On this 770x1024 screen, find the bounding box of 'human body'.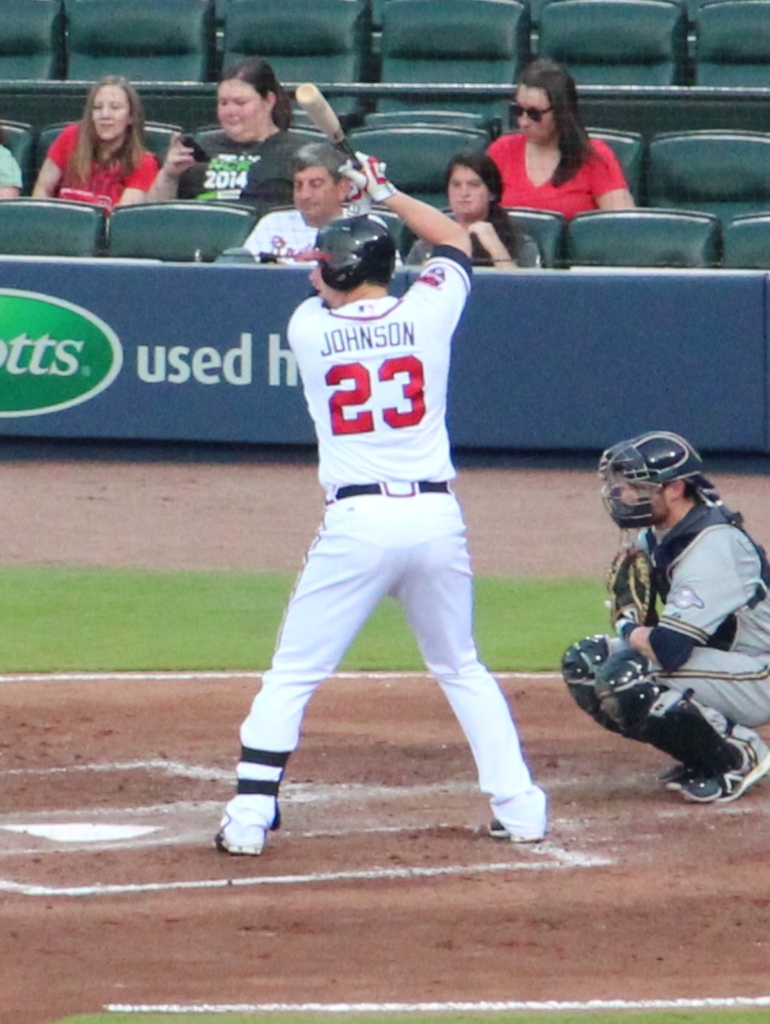
Bounding box: crop(214, 156, 548, 857).
